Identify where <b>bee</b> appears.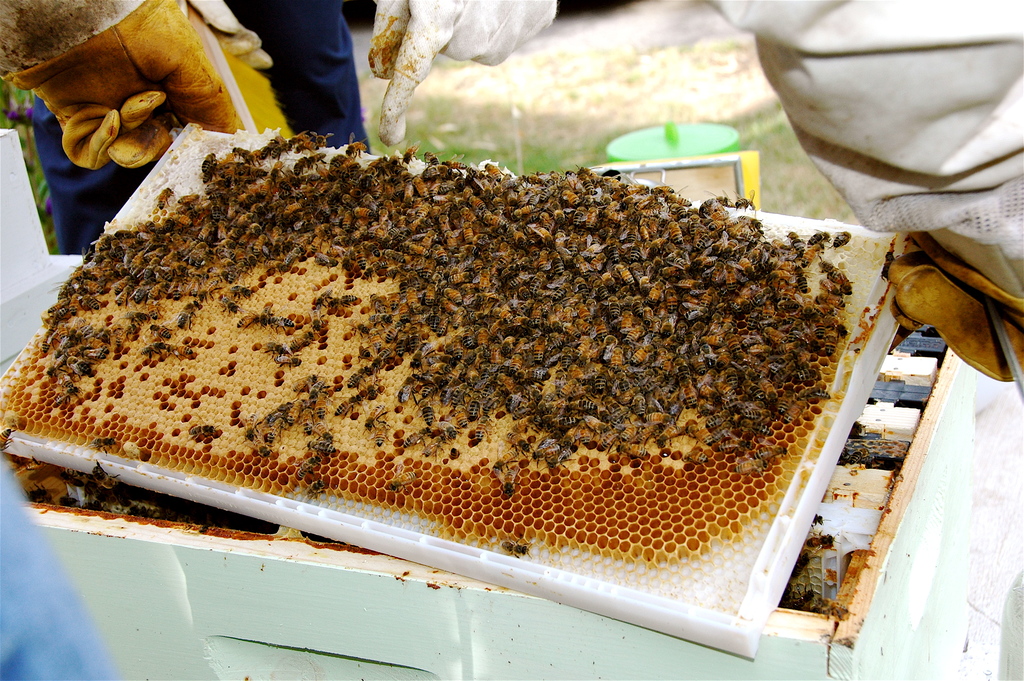
Appears at <region>271, 413, 285, 424</region>.
